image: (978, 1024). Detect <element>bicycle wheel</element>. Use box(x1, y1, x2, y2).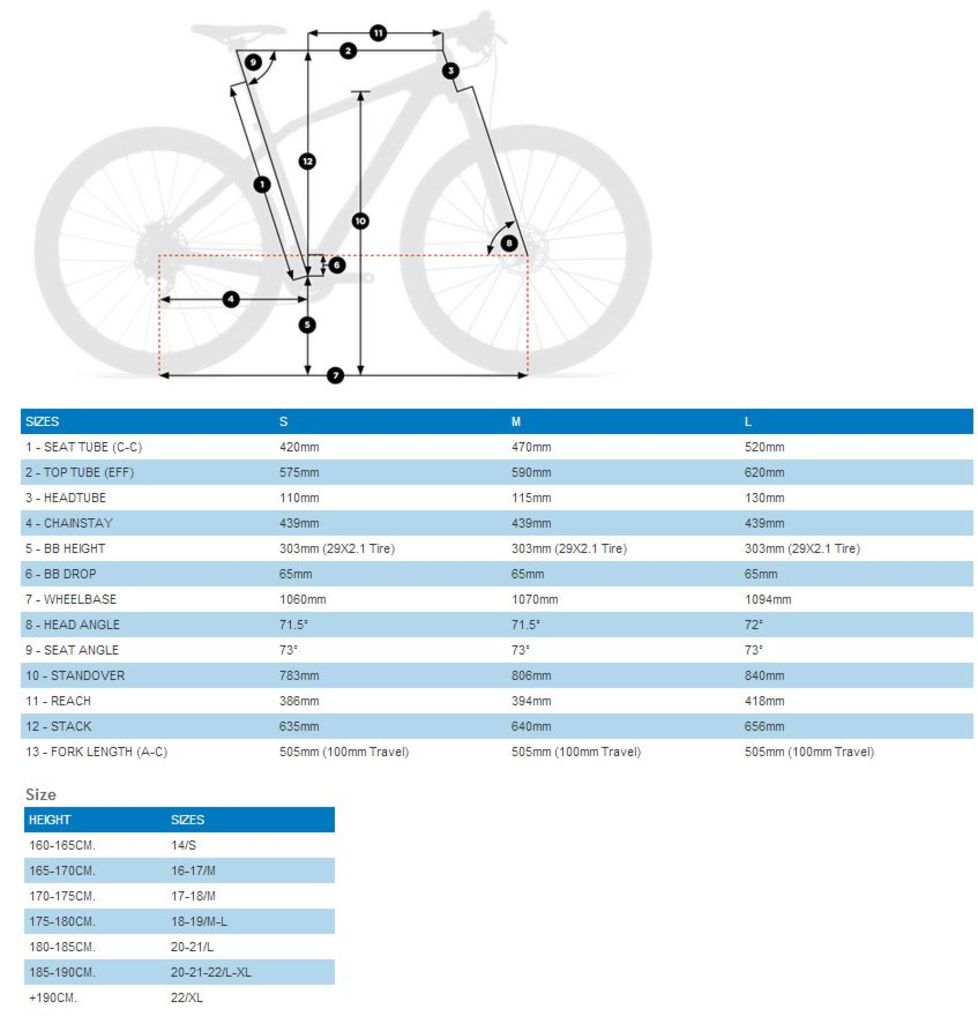
box(395, 124, 654, 374).
